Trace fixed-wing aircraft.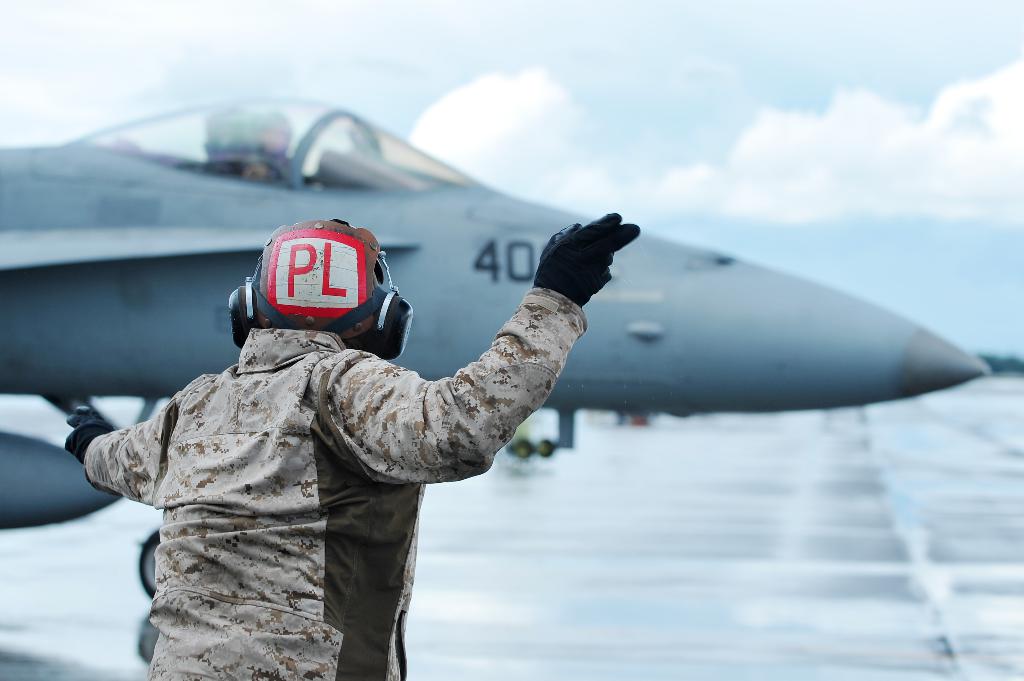
Traced to pyautogui.locateOnScreen(0, 92, 988, 522).
